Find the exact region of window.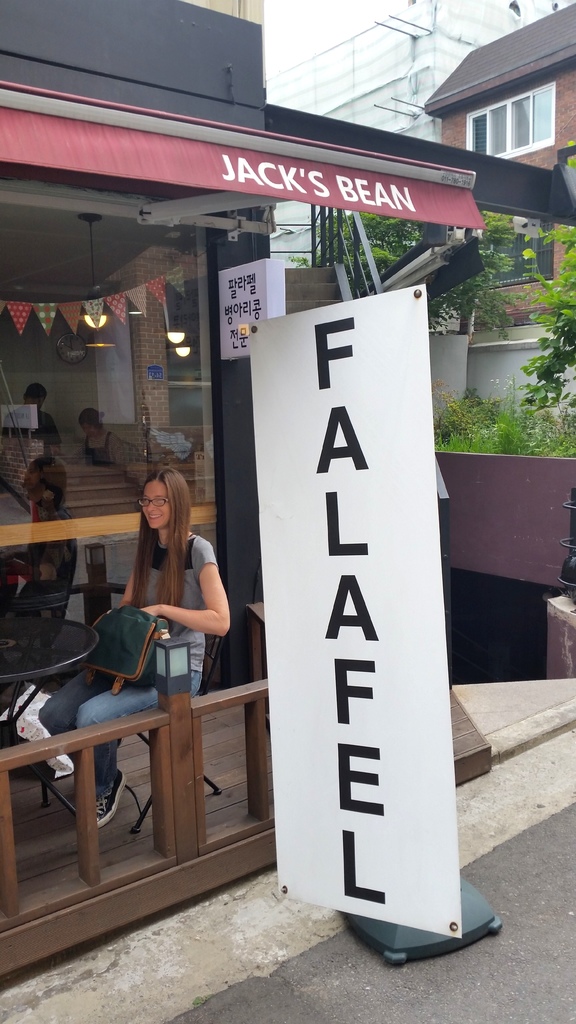
Exact region: bbox=(483, 223, 556, 292).
